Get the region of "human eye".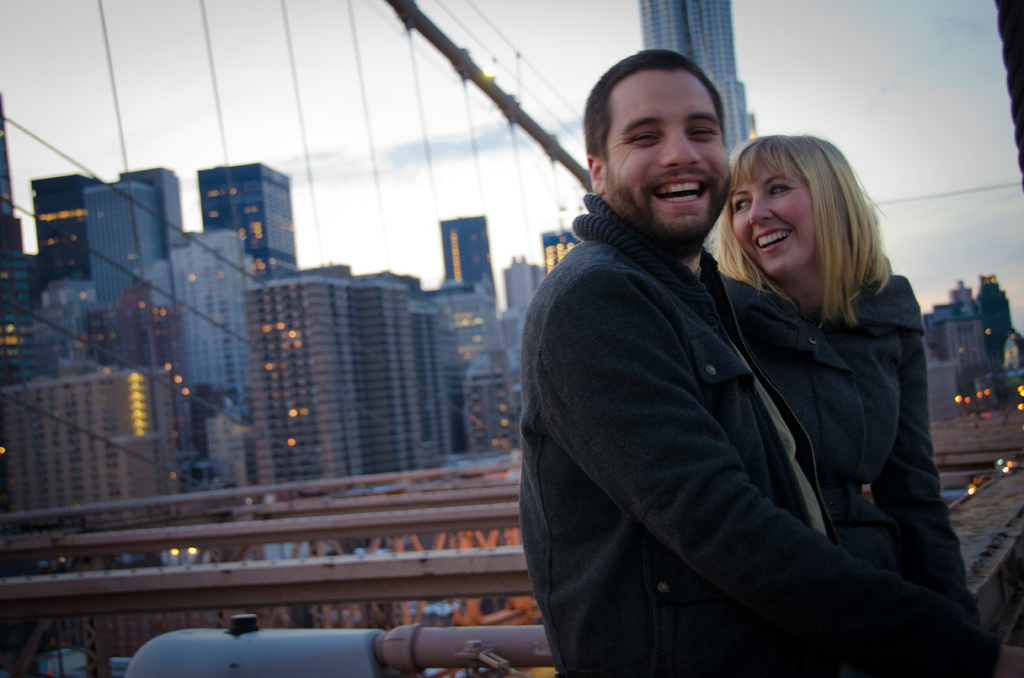
bbox(621, 129, 665, 148).
